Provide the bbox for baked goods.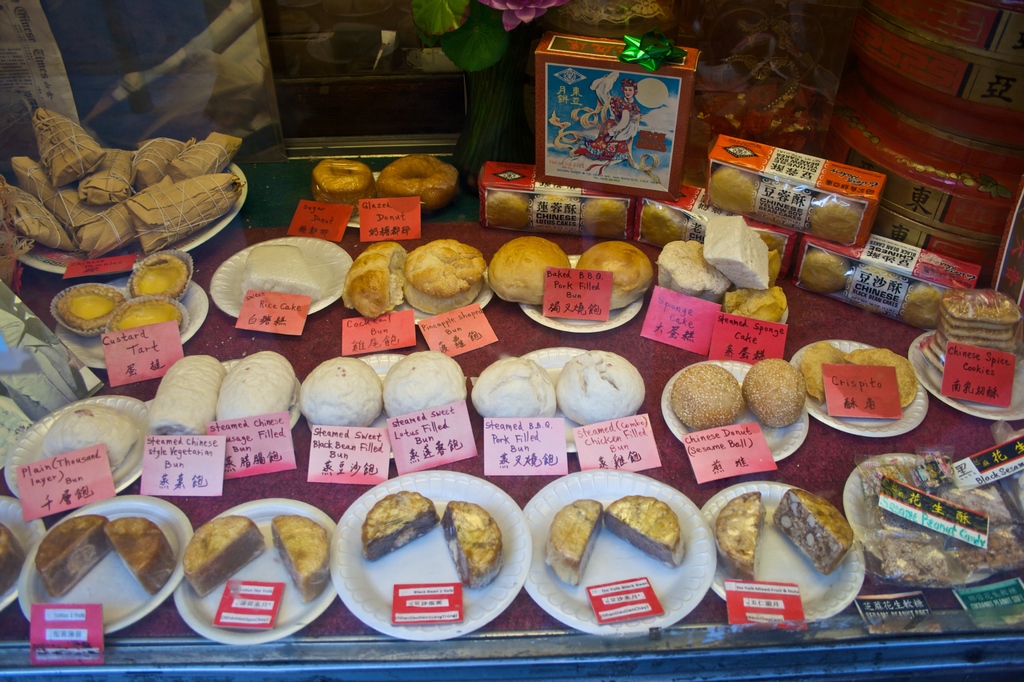
[741, 358, 809, 430].
